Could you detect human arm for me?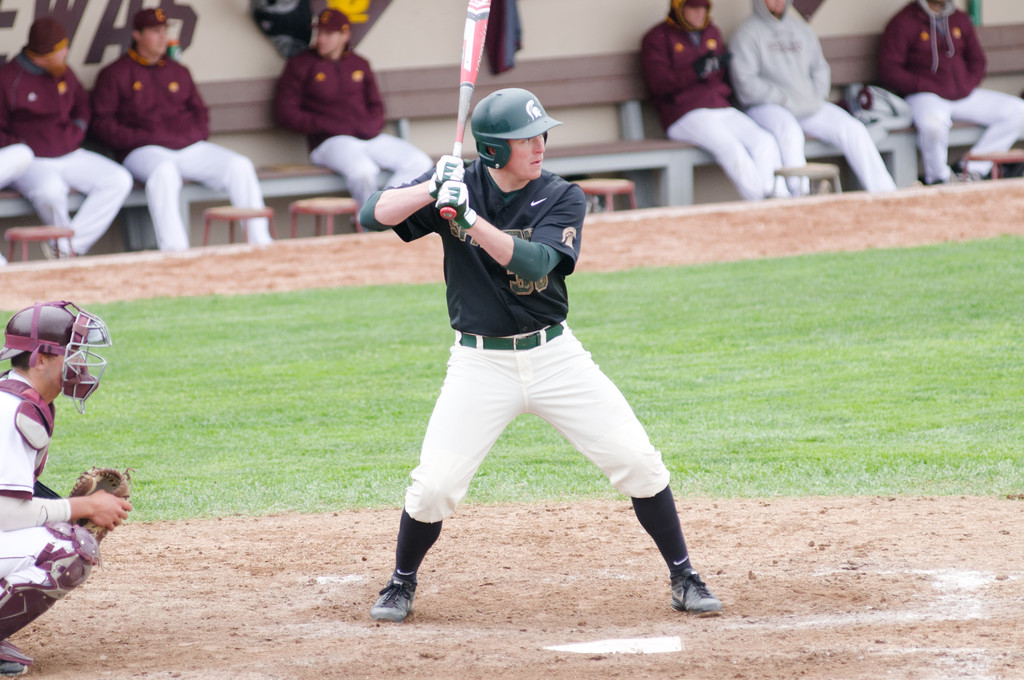
Detection result: {"x1": 101, "y1": 66, "x2": 164, "y2": 142}.
